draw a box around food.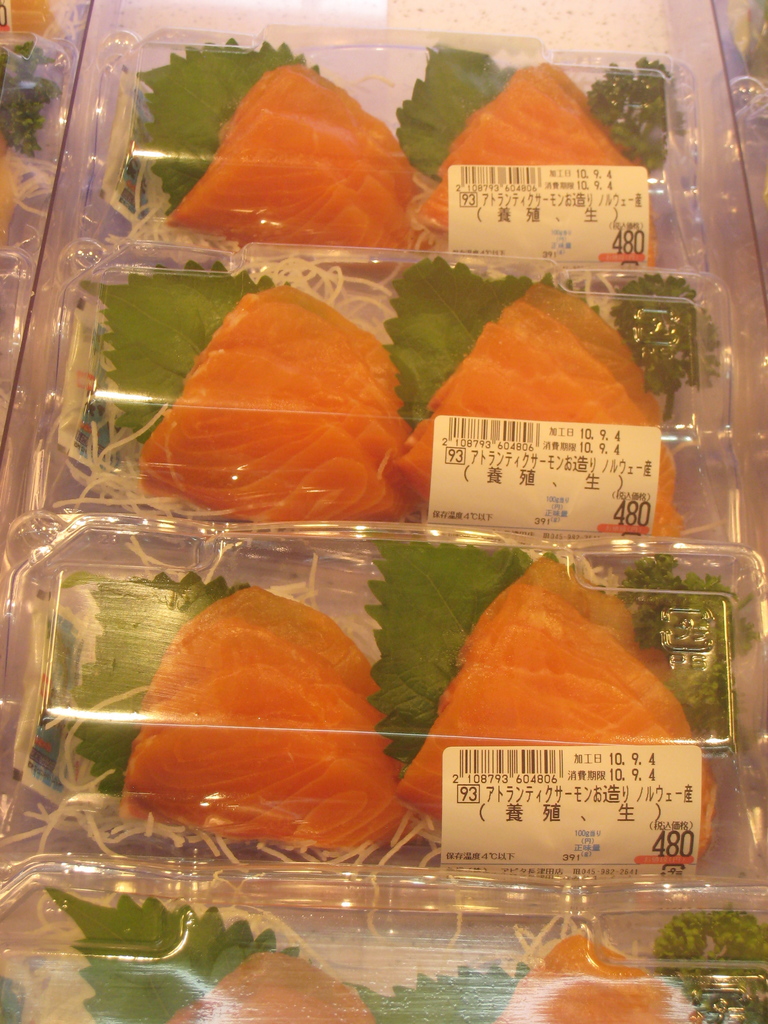
0/0/79/248.
